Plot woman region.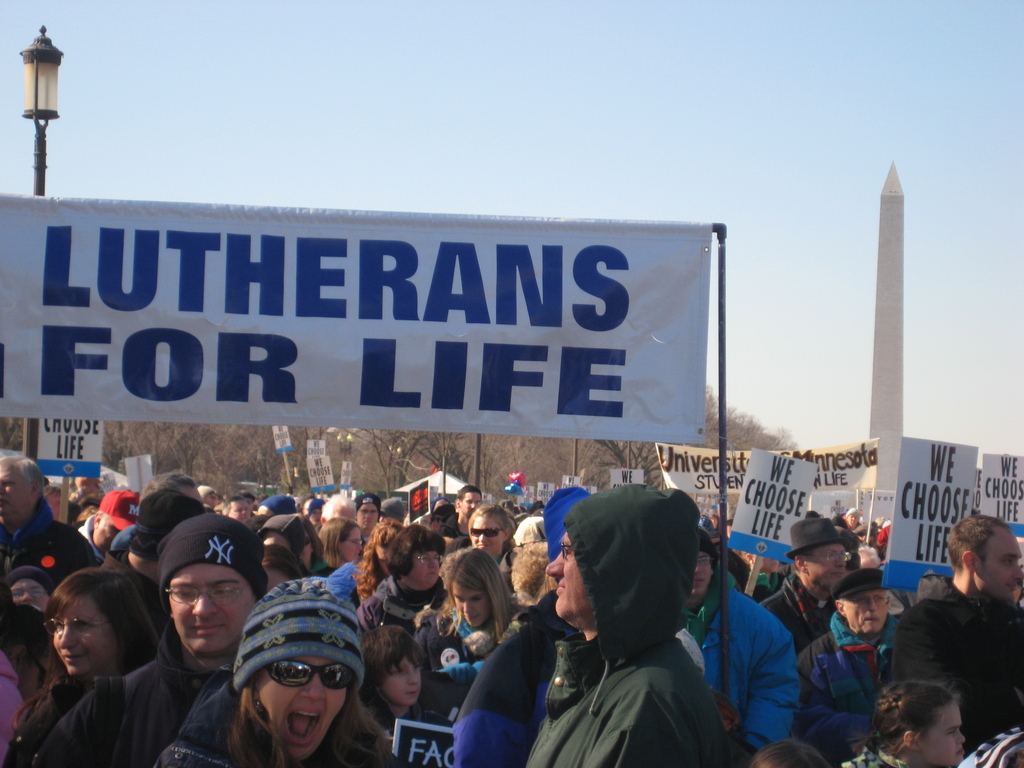
Plotted at 324/519/365/569.
